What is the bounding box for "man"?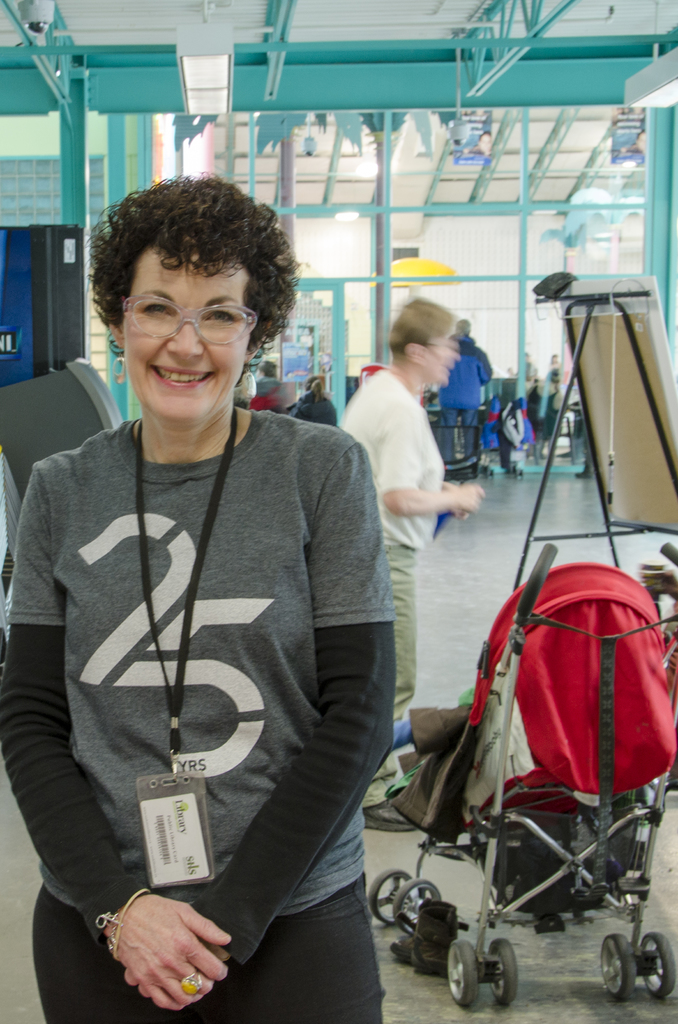
{"left": 254, "top": 361, "right": 288, "bottom": 399}.
